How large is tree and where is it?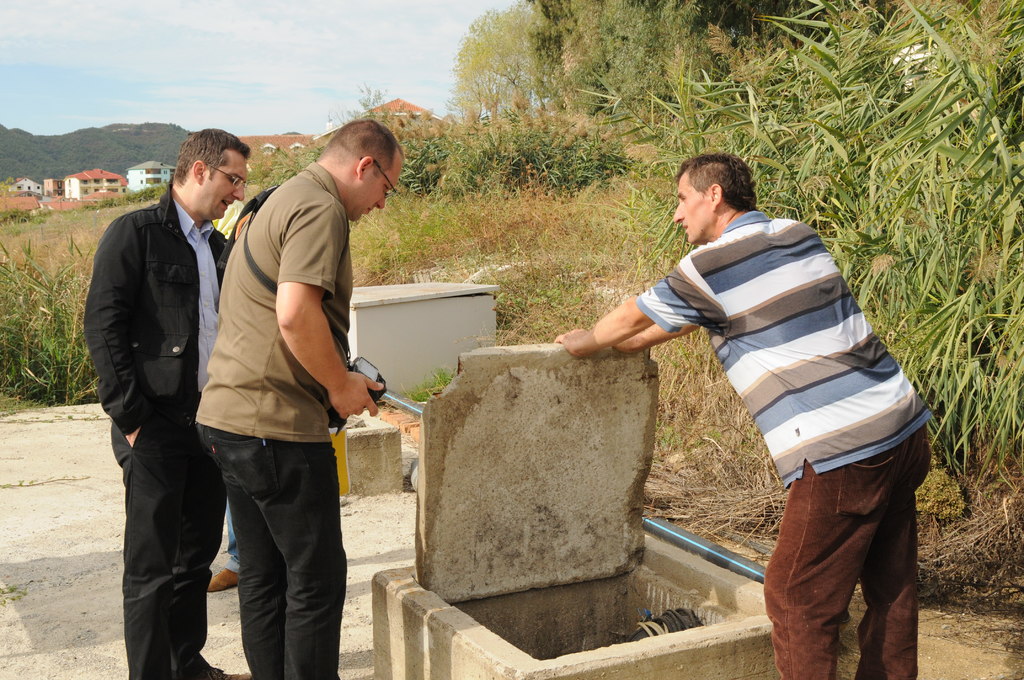
Bounding box: box=[454, 2, 570, 117].
